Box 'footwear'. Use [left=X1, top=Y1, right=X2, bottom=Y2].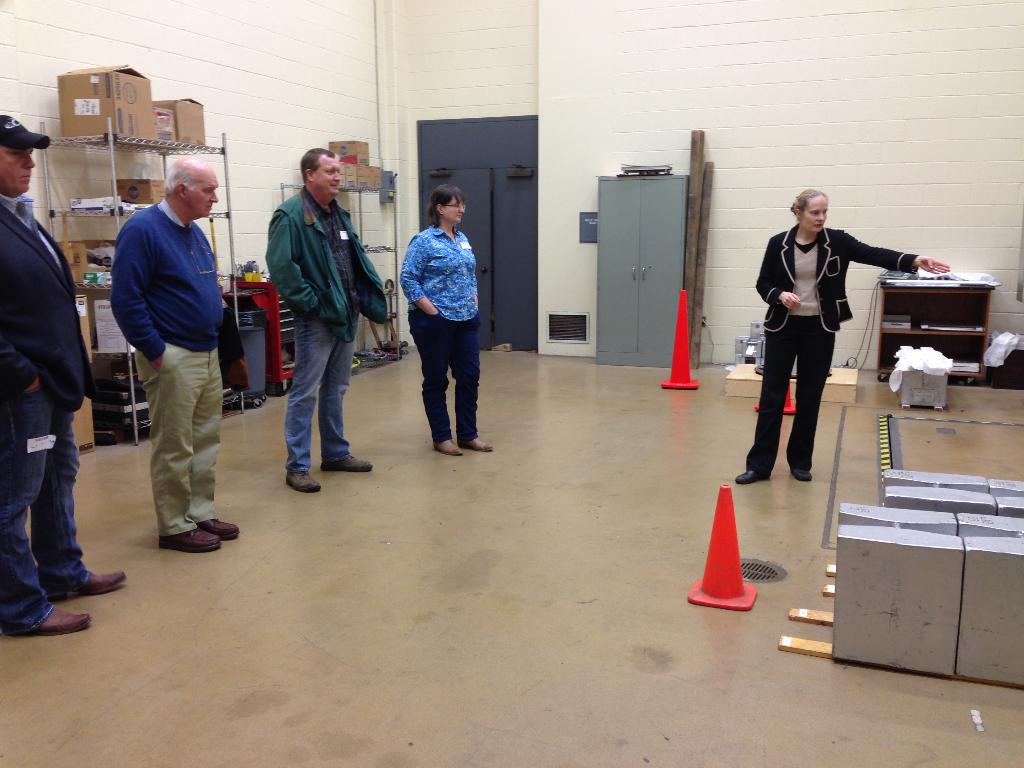
[left=731, top=467, right=768, bottom=483].
